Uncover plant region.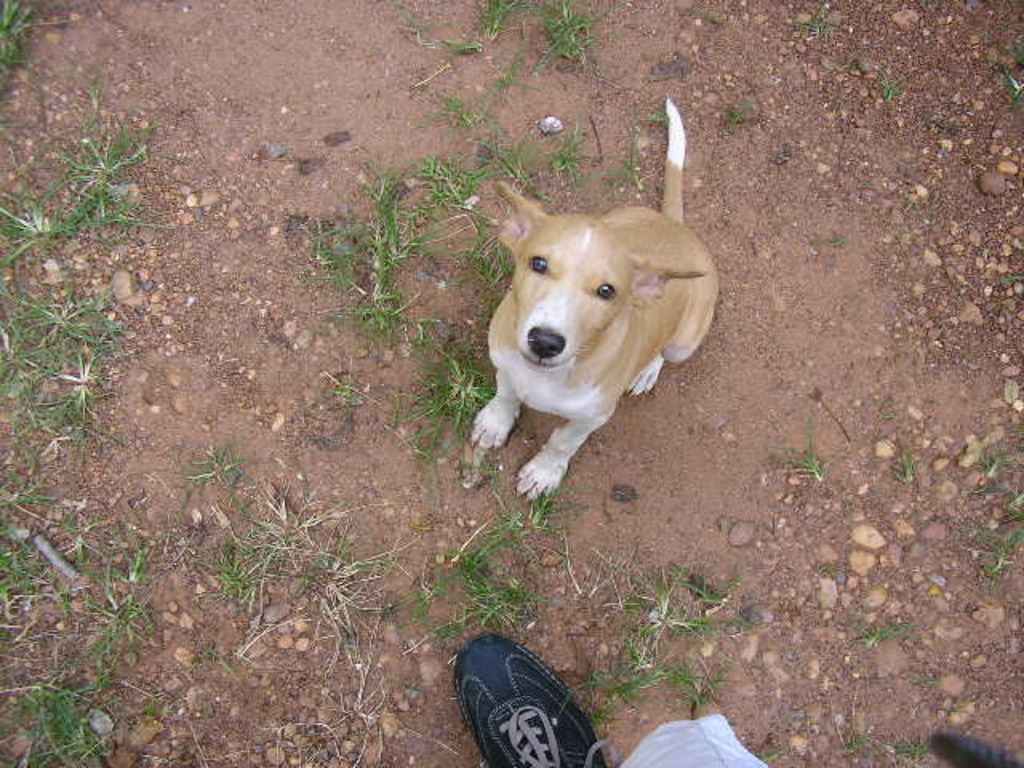
Uncovered: 890:736:923:755.
